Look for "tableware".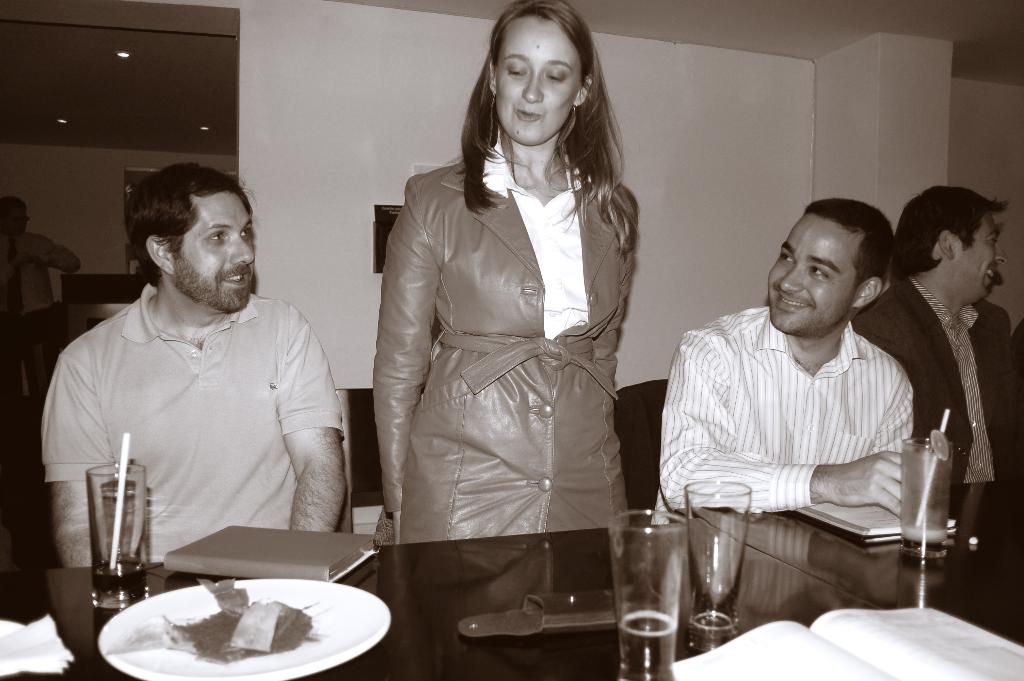
Found: <bbox>900, 436, 955, 555</bbox>.
